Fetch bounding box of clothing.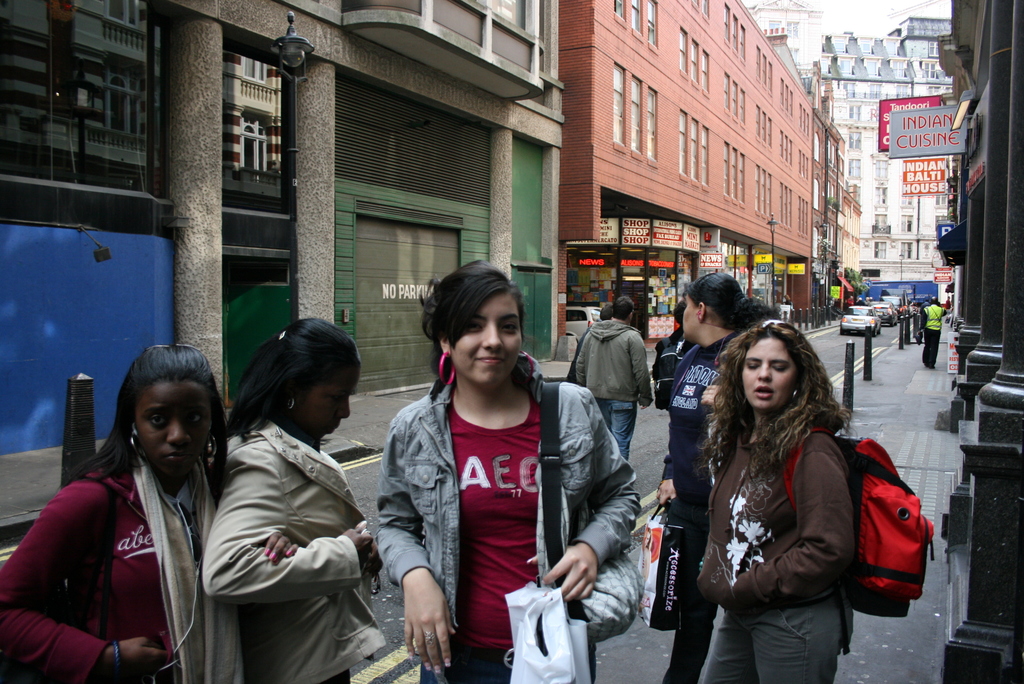
Bbox: [200,410,387,683].
